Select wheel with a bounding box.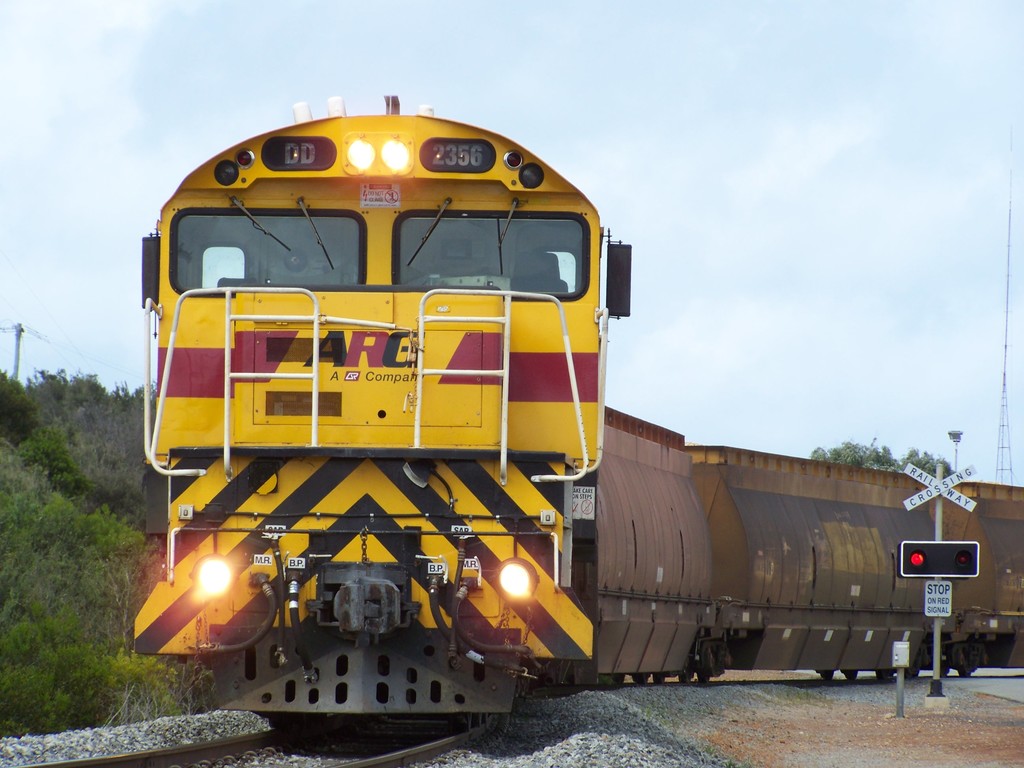
x1=476 y1=712 x2=504 y2=733.
